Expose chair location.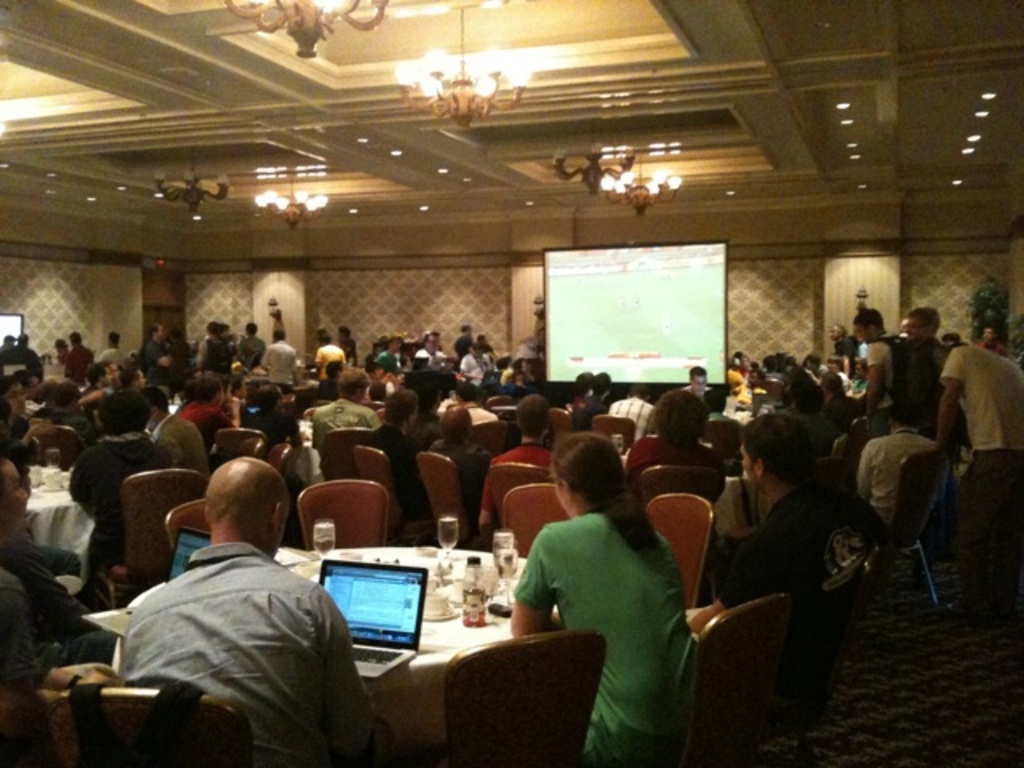
Exposed at {"x1": 163, "y1": 498, "x2": 213, "y2": 549}.
